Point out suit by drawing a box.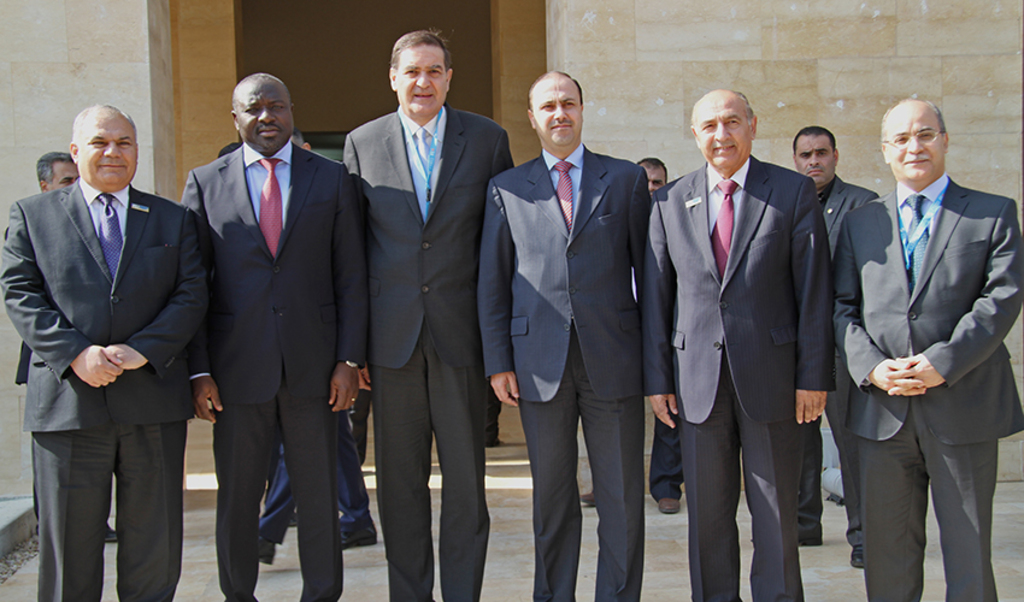
182, 141, 372, 601.
